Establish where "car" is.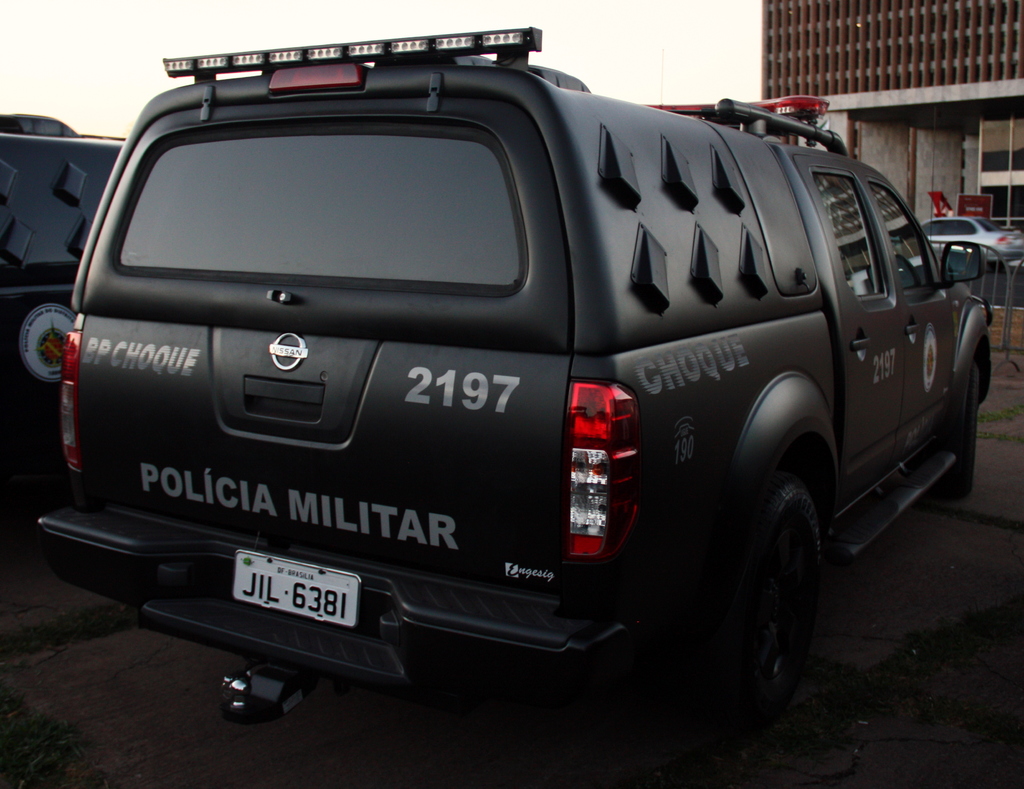
Established at <box>0,111,124,523</box>.
